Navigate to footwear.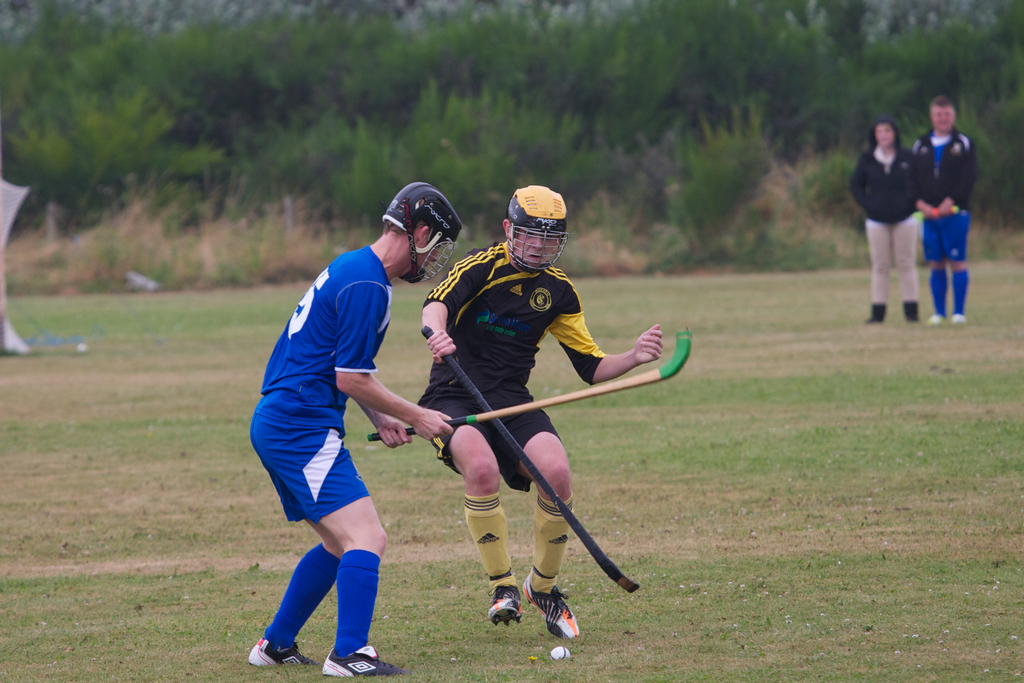
Navigation target: select_region(953, 313, 968, 320).
